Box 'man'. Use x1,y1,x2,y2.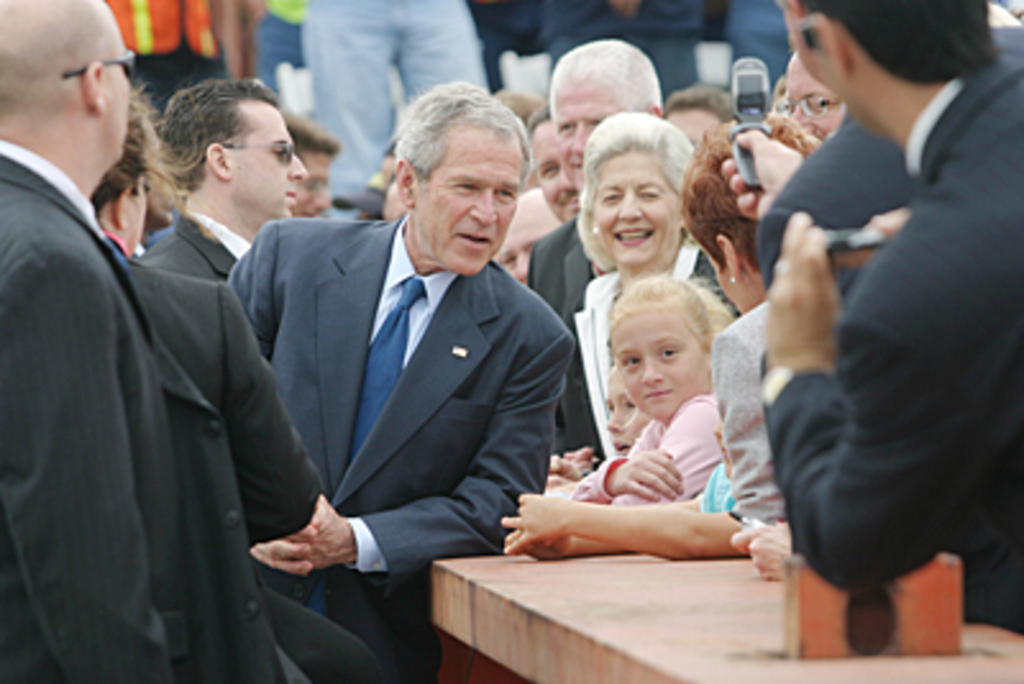
5,0,276,681.
